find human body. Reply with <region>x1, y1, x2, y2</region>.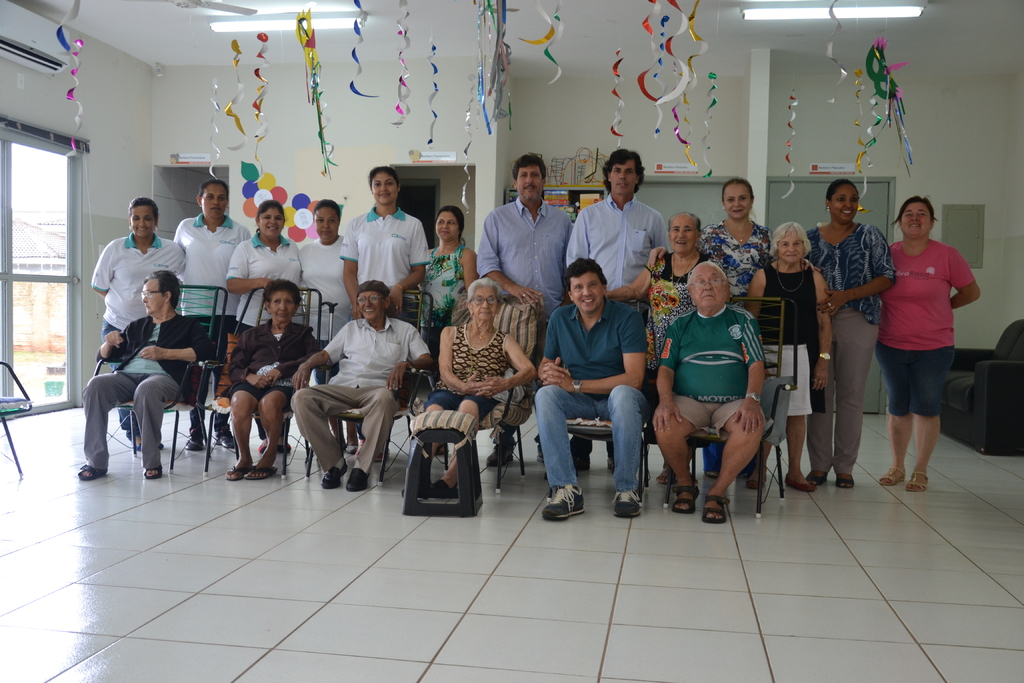
<region>86, 189, 189, 368</region>.
